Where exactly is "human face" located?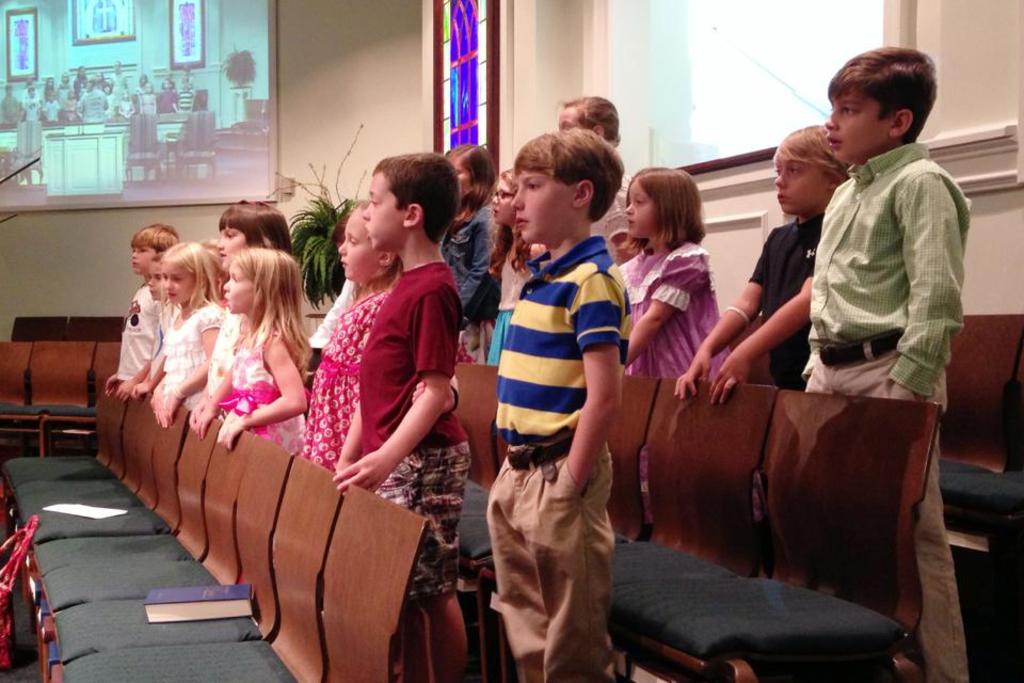
Its bounding box is <region>156, 261, 193, 300</region>.
